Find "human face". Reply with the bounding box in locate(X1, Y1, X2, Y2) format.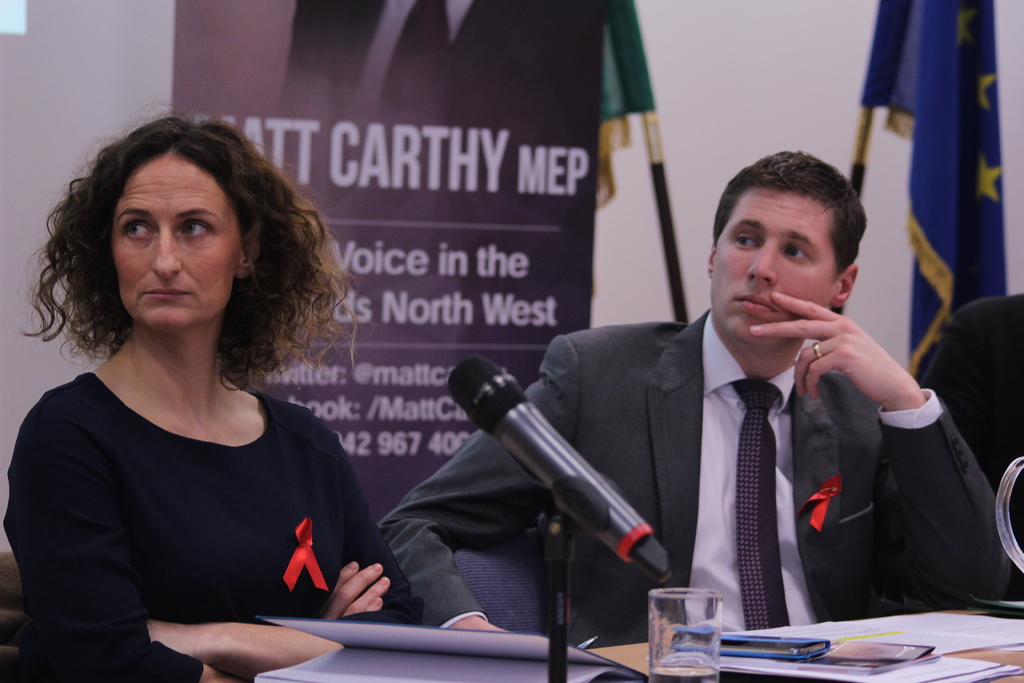
locate(113, 152, 244, 329).
